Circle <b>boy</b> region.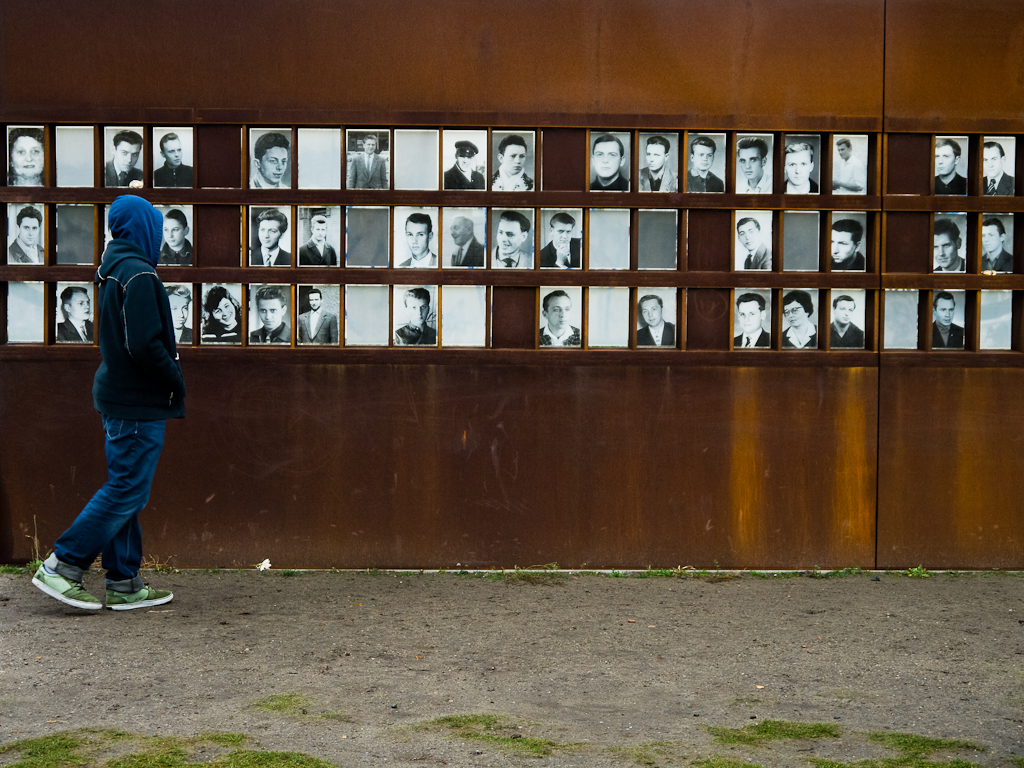
Region: pyautogui.locateOnScreen(27, 157, 203, 603).
